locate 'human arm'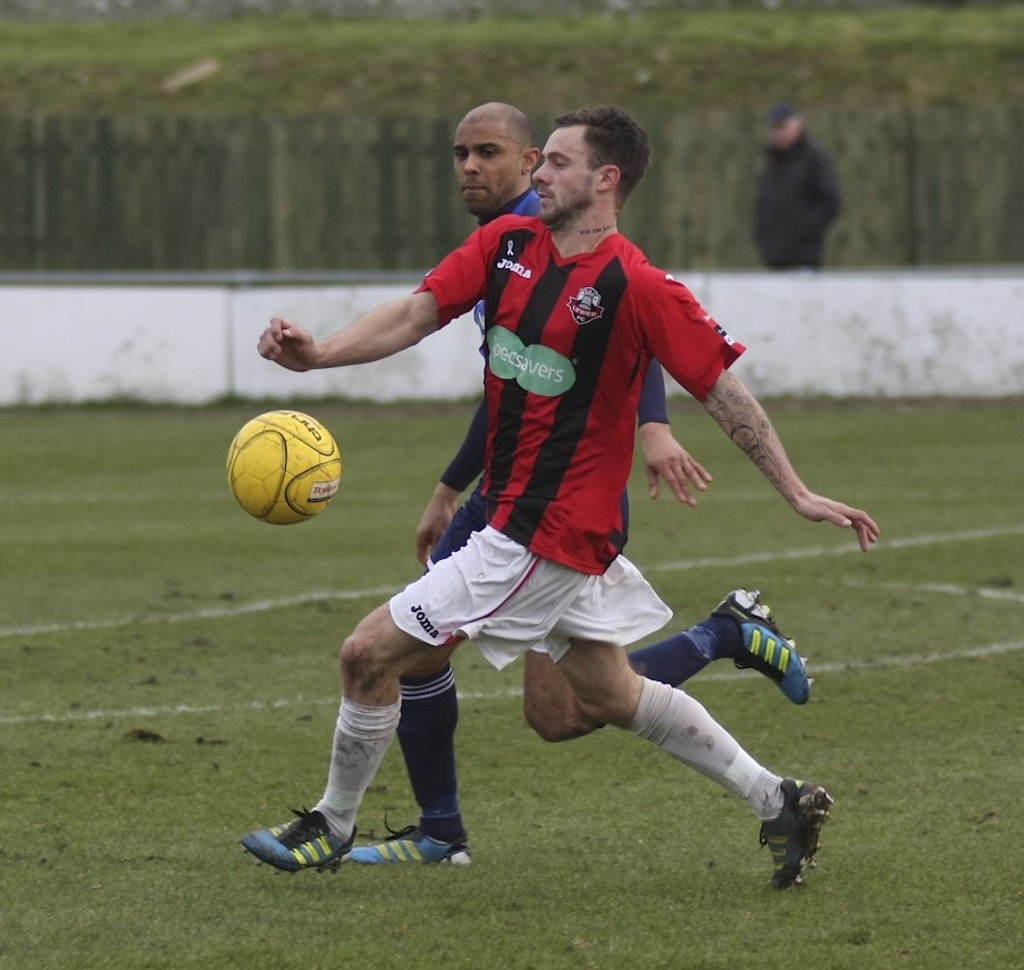
<box>411,403,488,559</box>
